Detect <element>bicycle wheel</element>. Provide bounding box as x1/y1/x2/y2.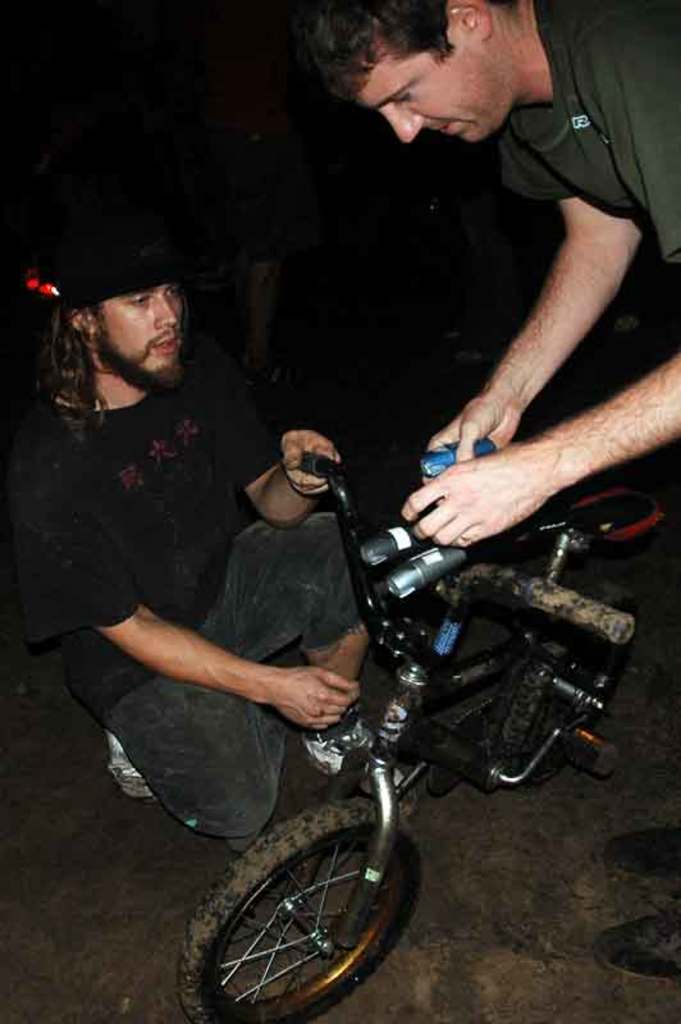
498/611/646/786.
